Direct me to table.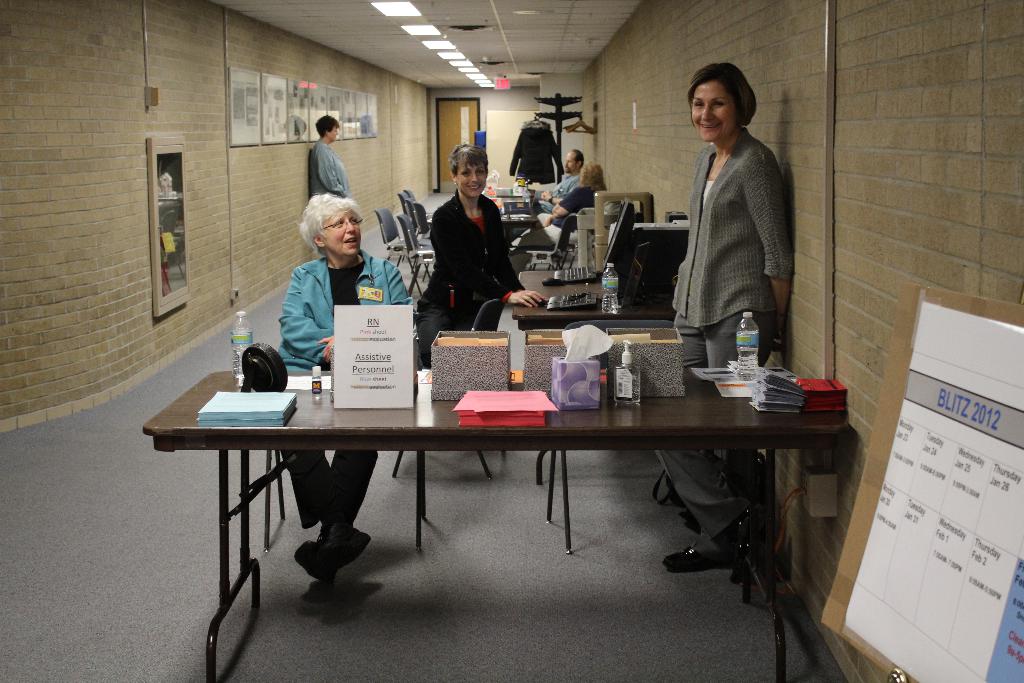
Direction: rect(157, 358, 859, 627).
